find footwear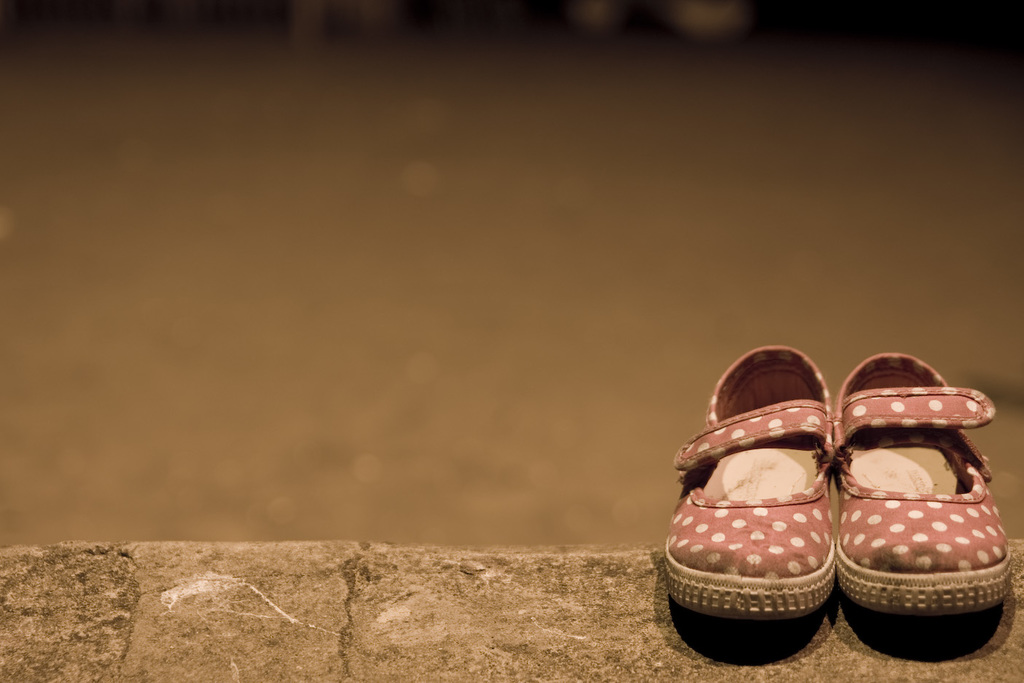
crop(829, 354, 1022, 606)
